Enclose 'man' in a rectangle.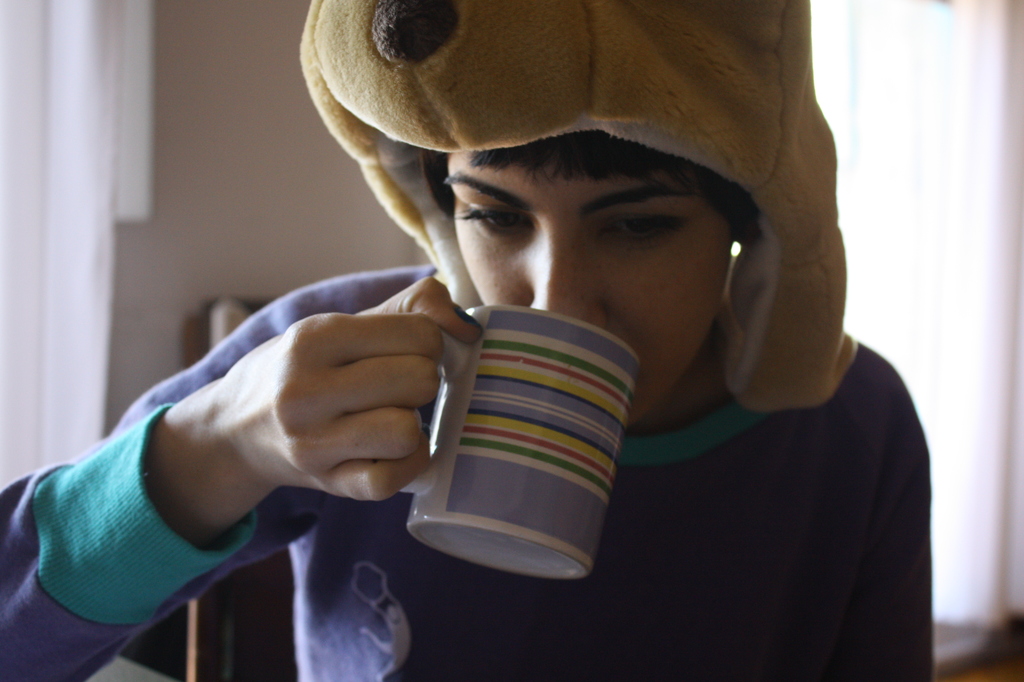
(0, 126, 937, 681).
